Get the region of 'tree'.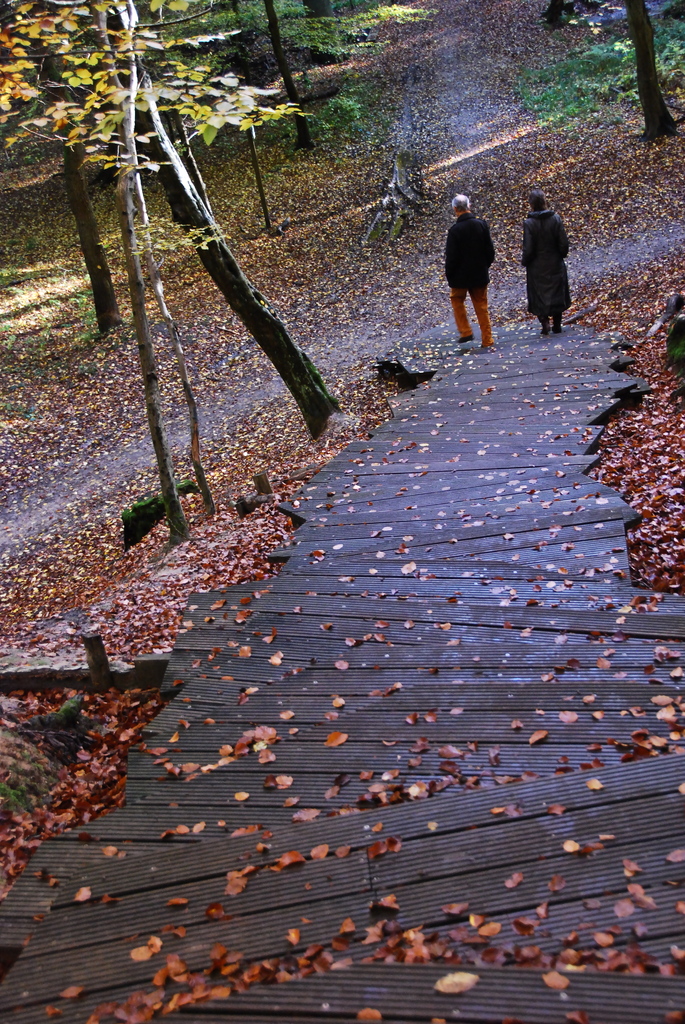
select_region(237, 0, 311, 143).
